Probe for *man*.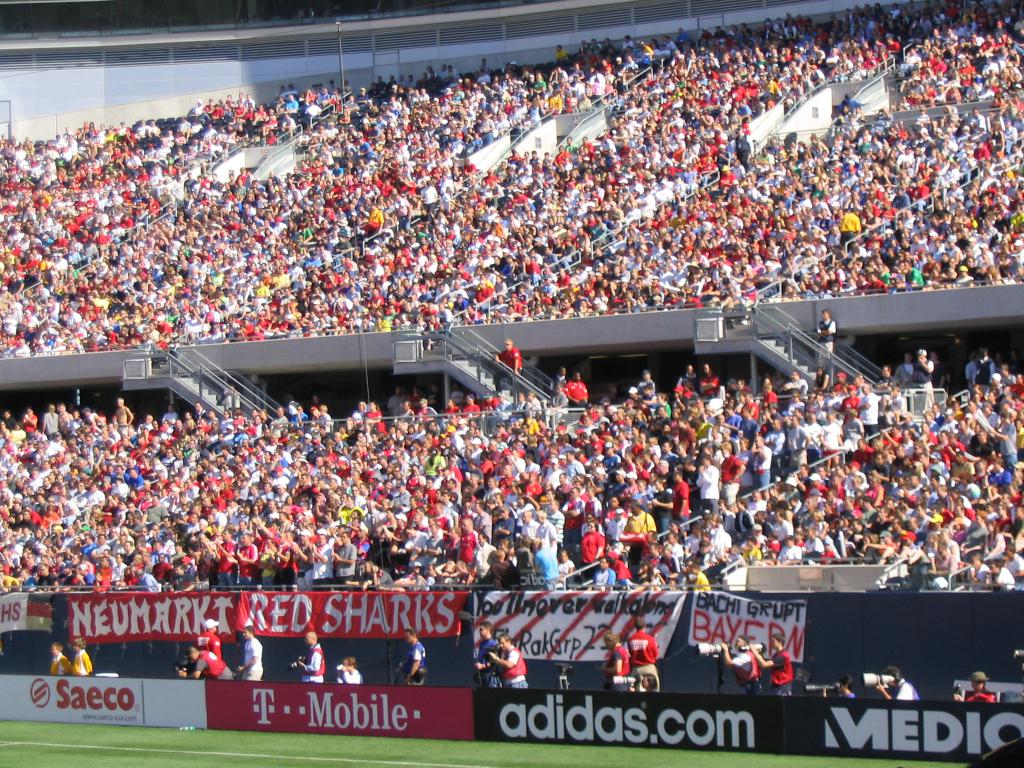
Probe result: 486/630/529/691.
